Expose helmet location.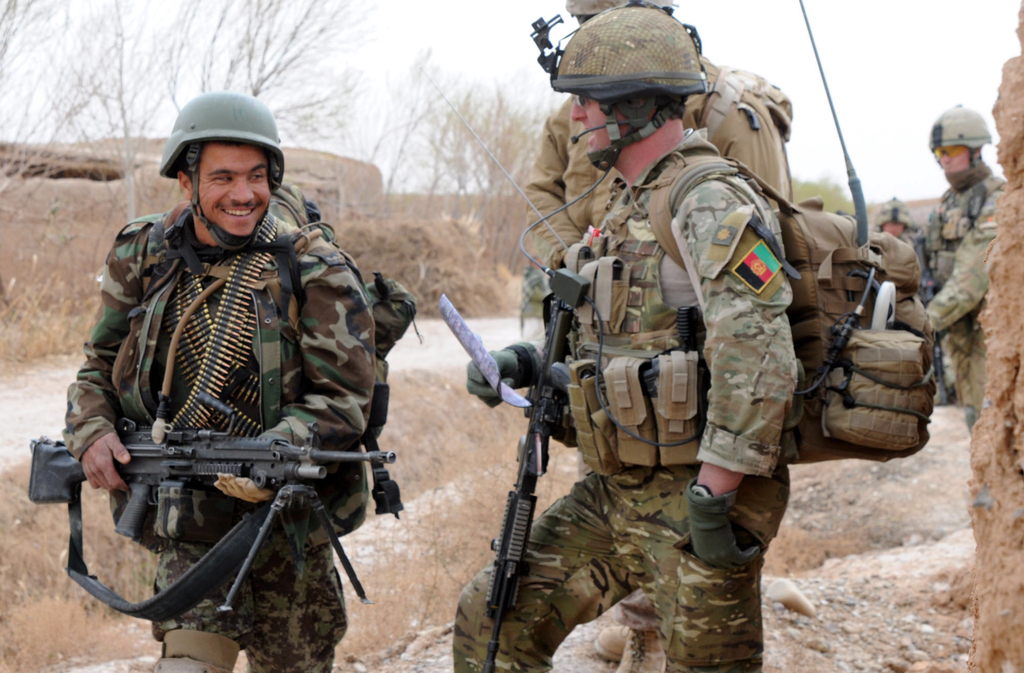
Exposed at l=146, t=92, r=277, b=244.
